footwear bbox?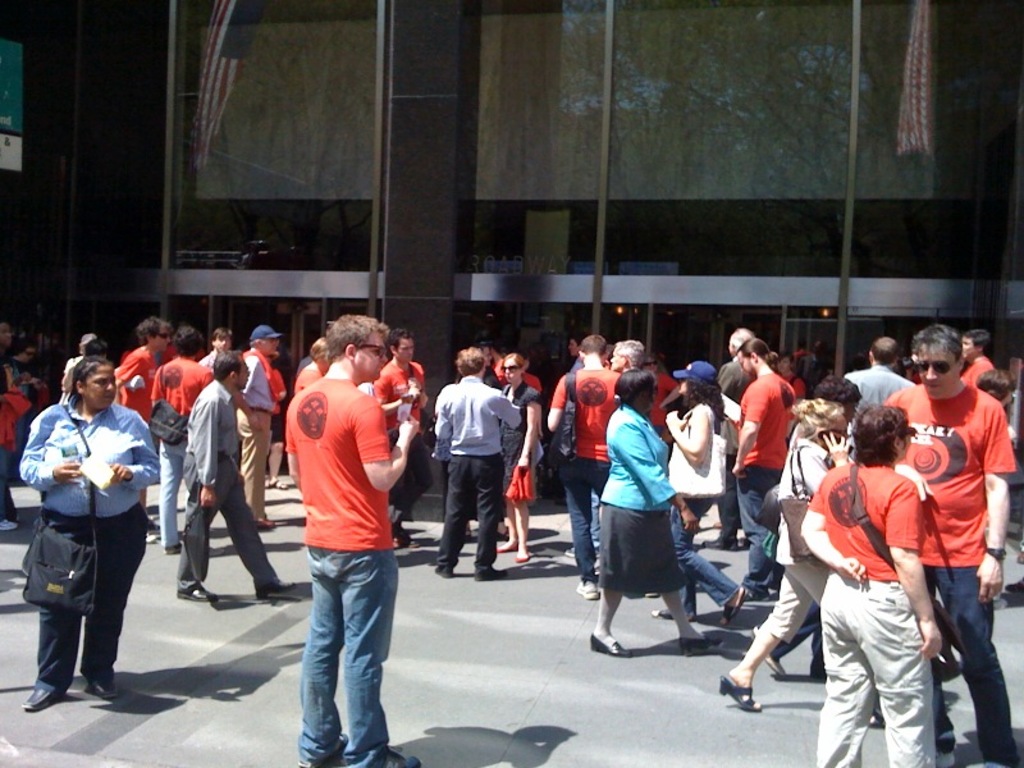
bbox=(650, 600, 686, 620)
